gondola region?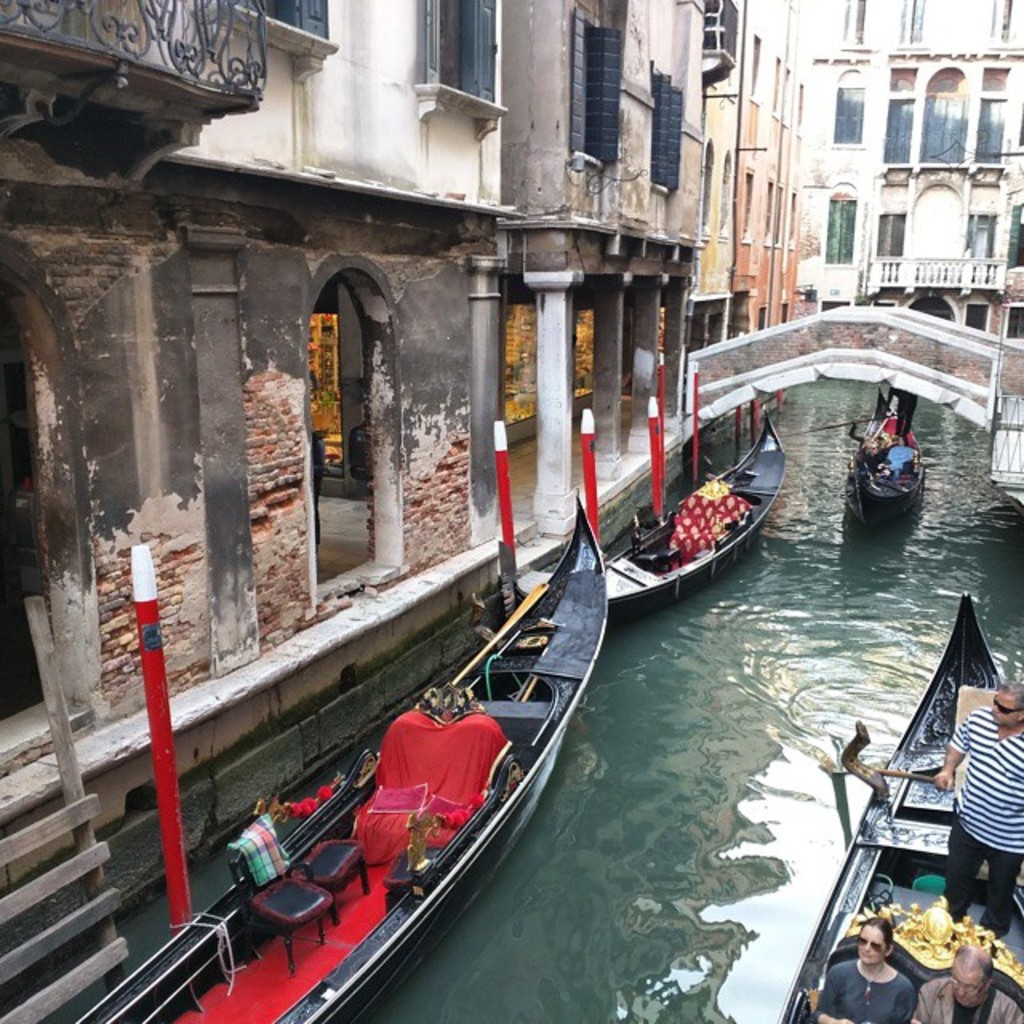
l=456, t=381, r=787, b=637
